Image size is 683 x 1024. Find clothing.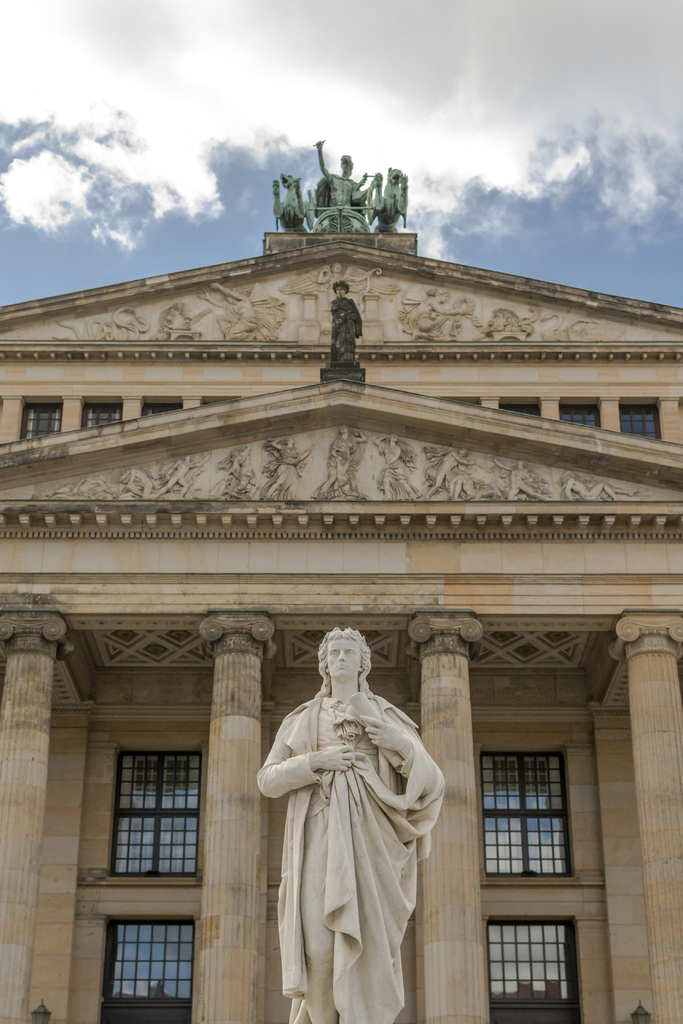
rect(313, 172, 367, 219).
